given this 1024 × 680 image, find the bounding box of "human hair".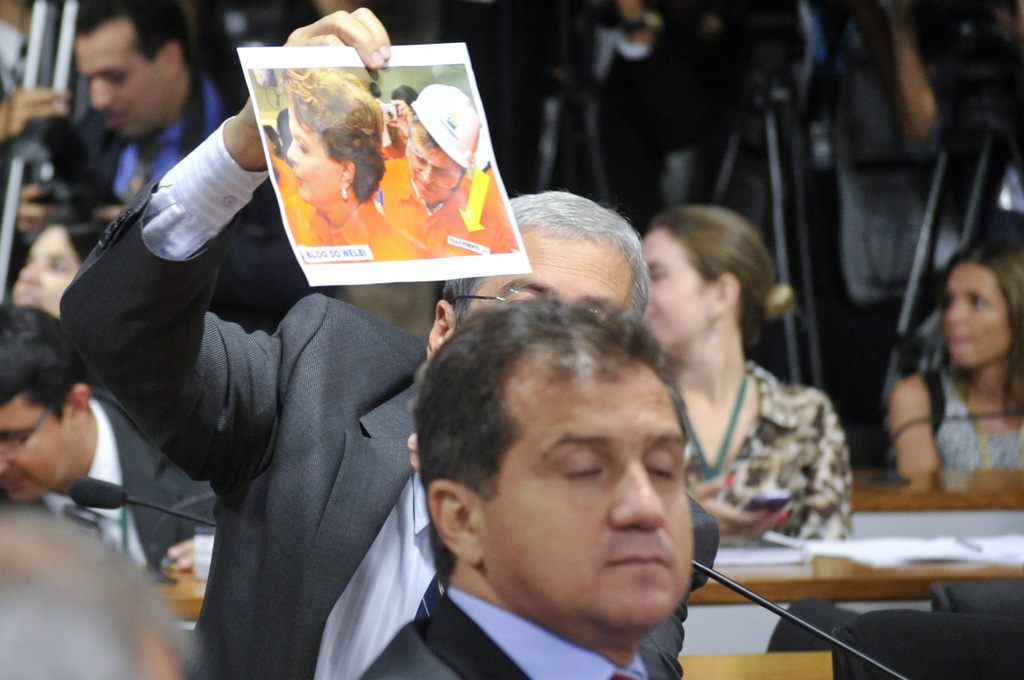
[left=0, top=304, right=83, bottom=423].
